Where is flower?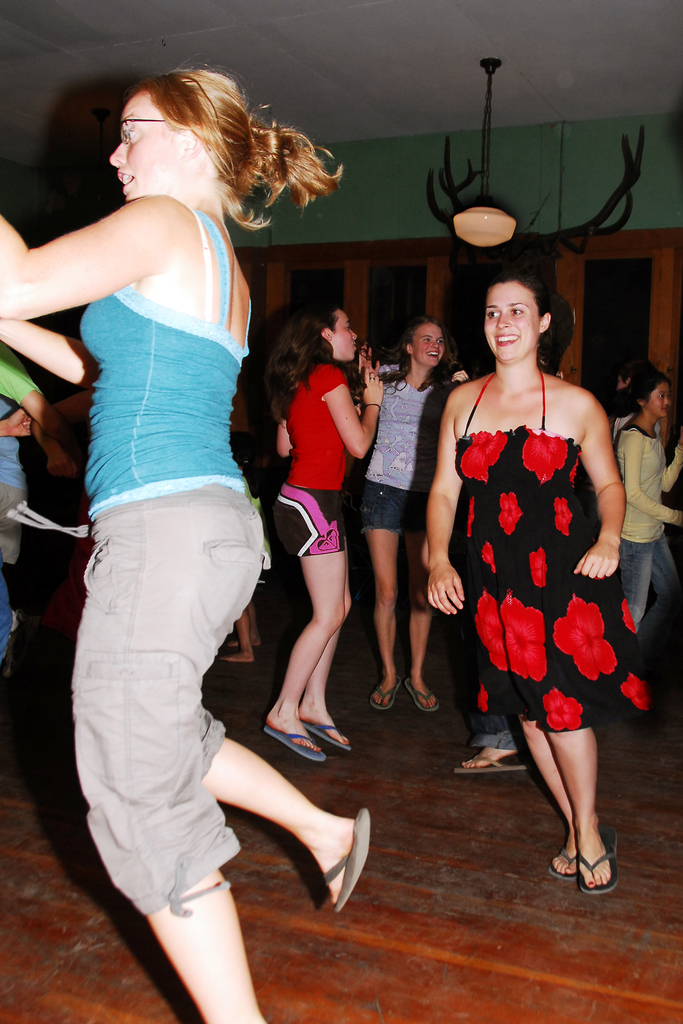
detection(620, 671, 657, 710).
